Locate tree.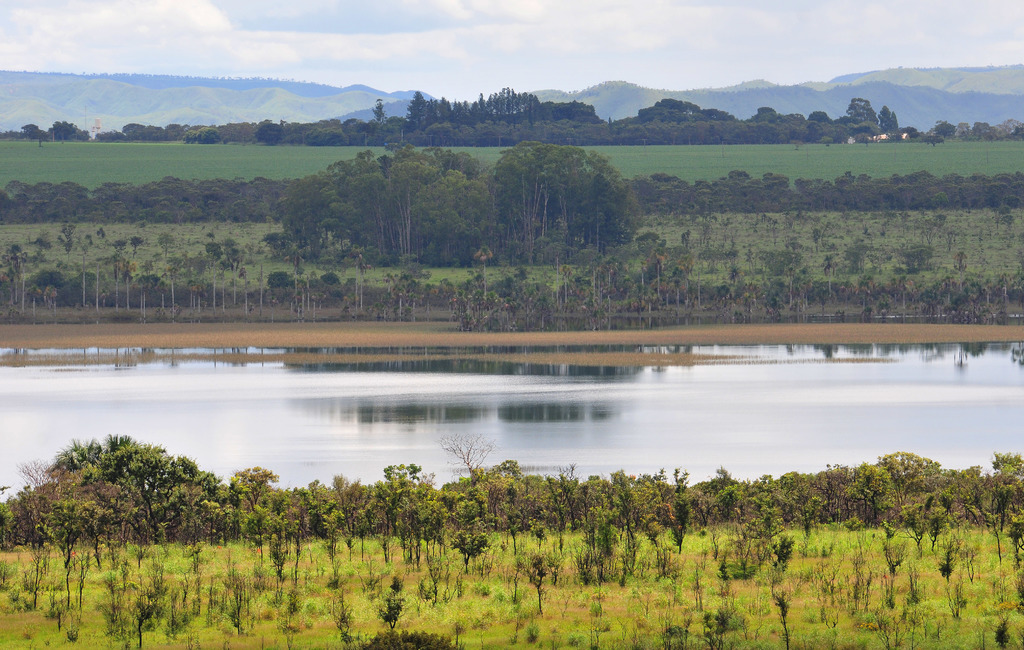
Bounding box: detection(880, 102, 901, 133).
